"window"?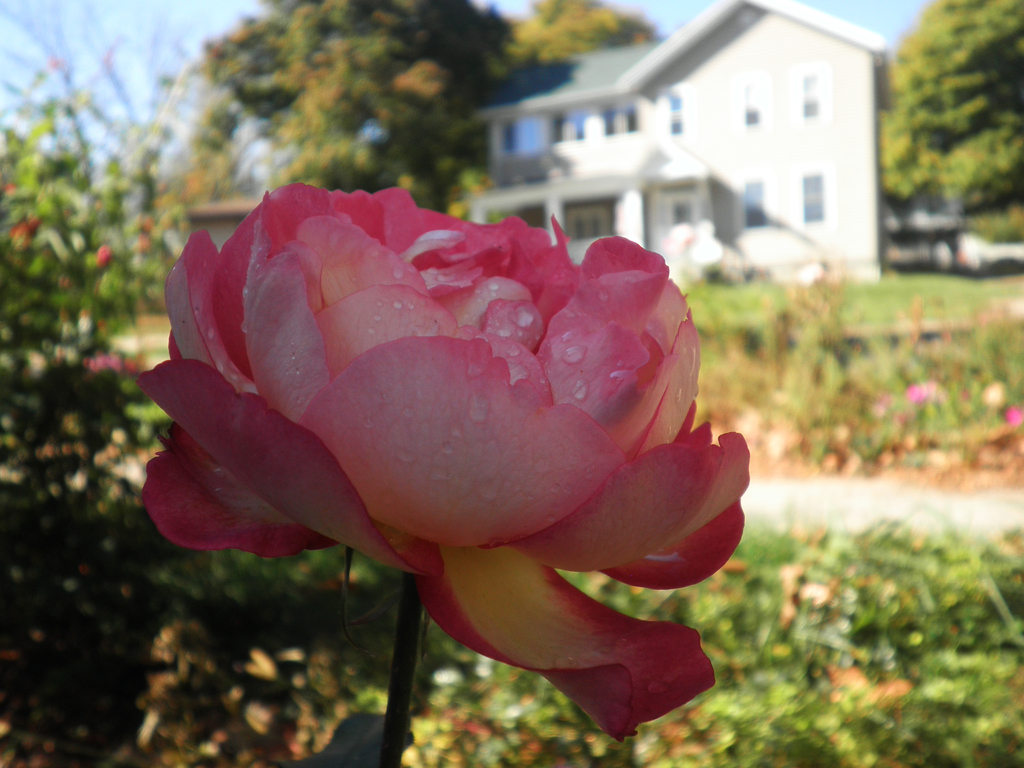
left=666, top=94, right=687, bottom=138
